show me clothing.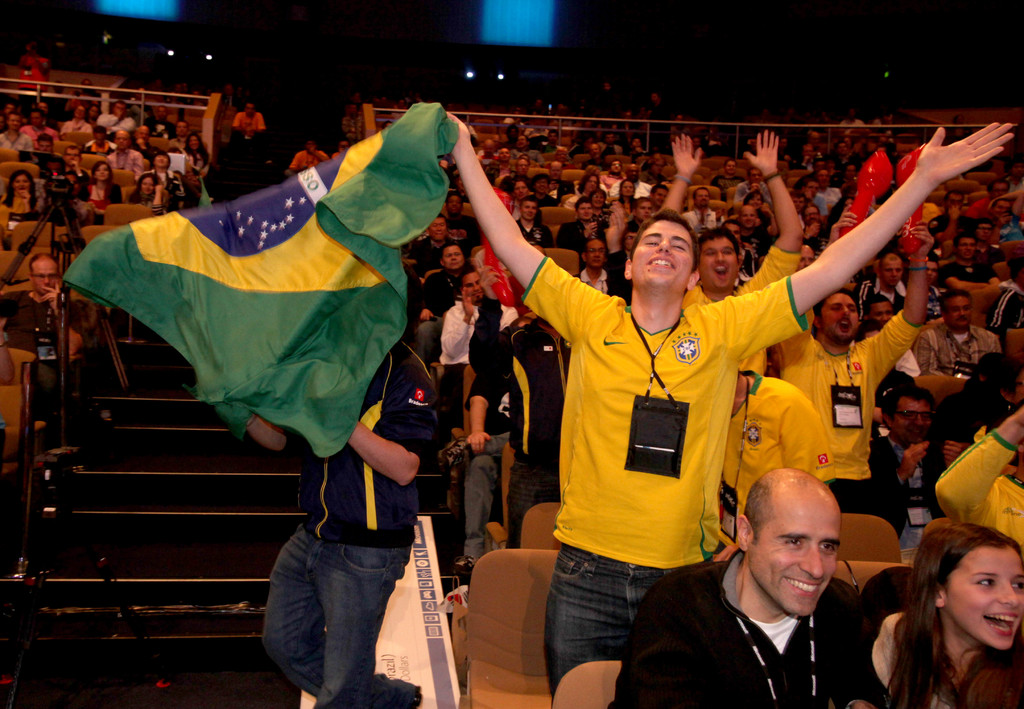
clothing is here: region(579, 155, 614, 175).
